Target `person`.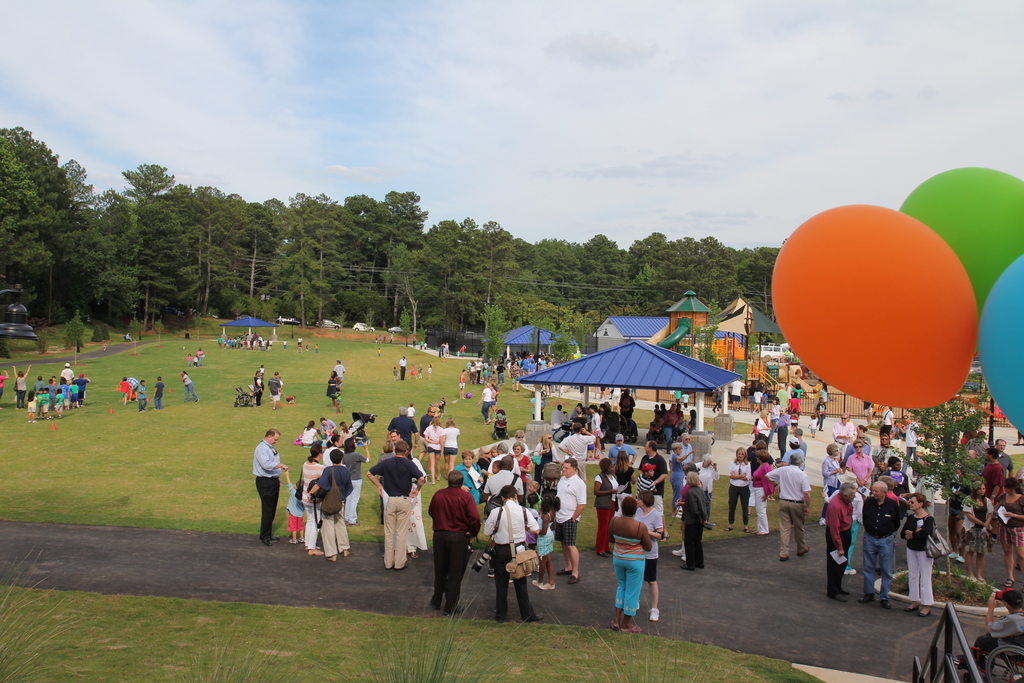
Target region: (left=842, top=438, right=874, bottom=495).
